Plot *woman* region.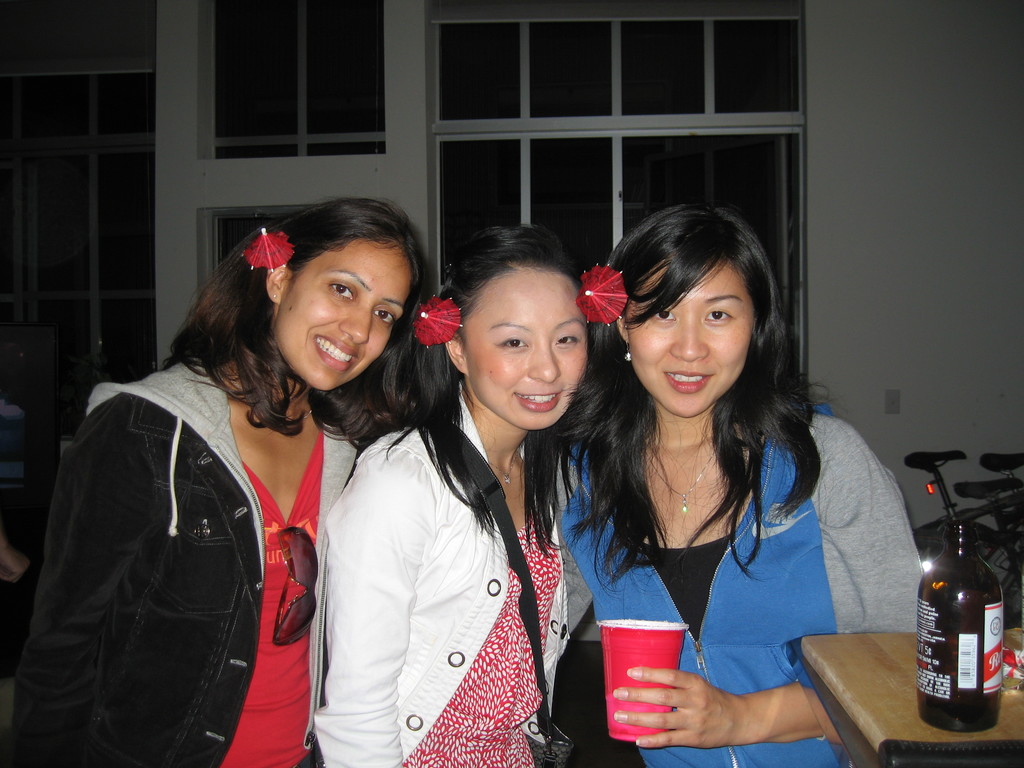
Plotted at 561:201:923:767.
